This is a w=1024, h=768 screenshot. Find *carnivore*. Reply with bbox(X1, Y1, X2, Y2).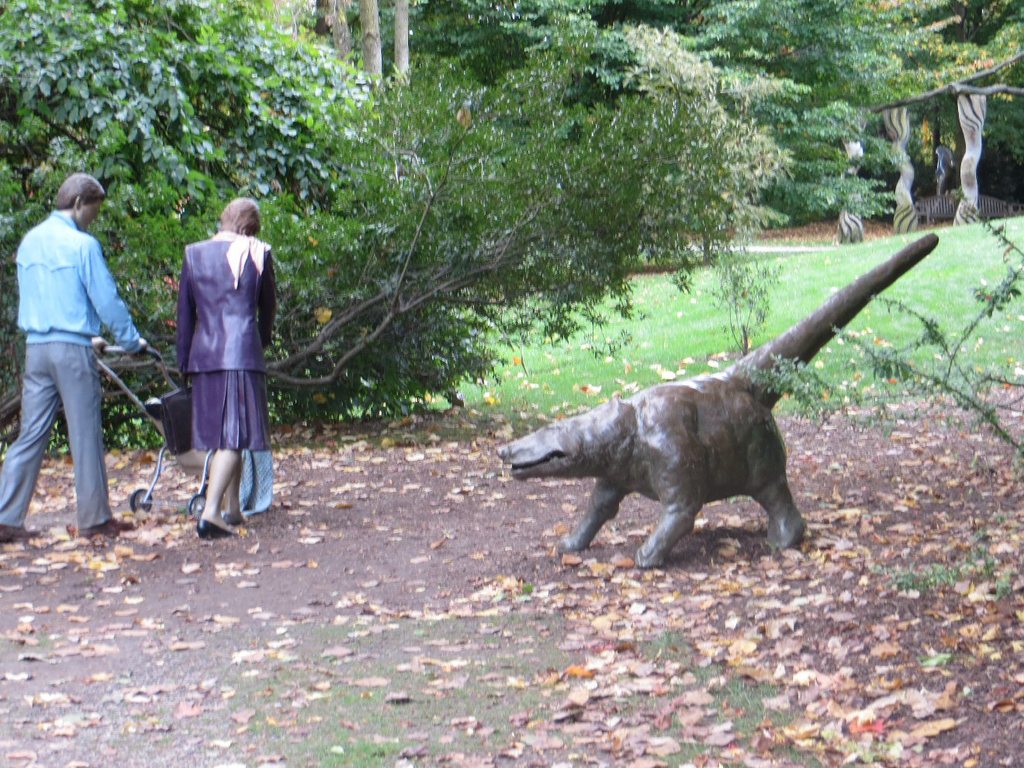
bbox(496, 234, 938, 574).
